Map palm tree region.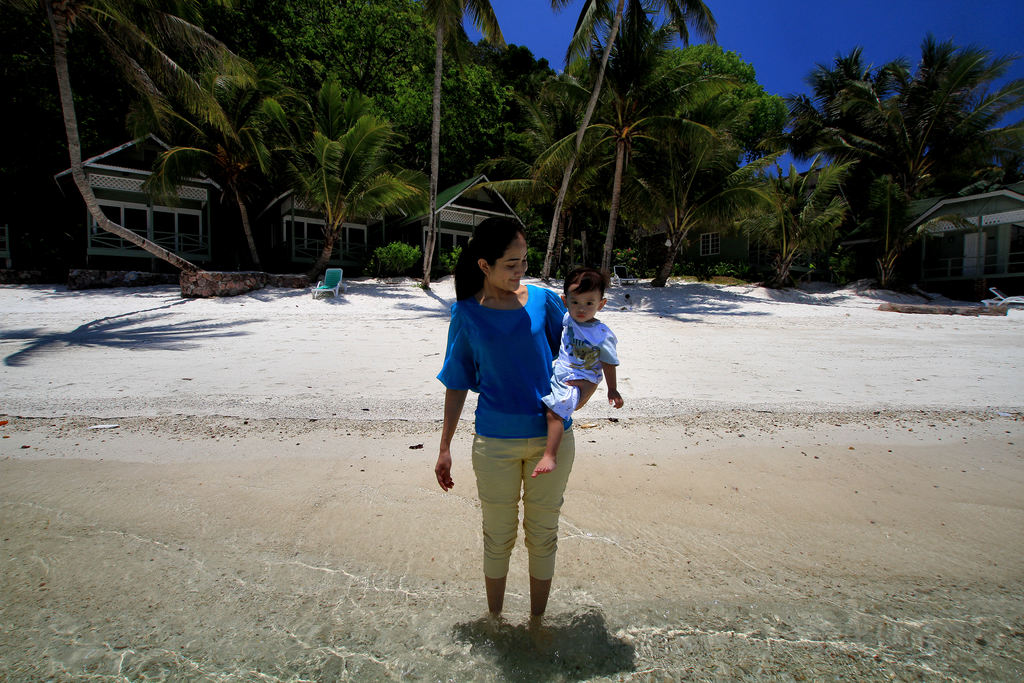
Mapped to l=411, t=0, r=500, b=300.
